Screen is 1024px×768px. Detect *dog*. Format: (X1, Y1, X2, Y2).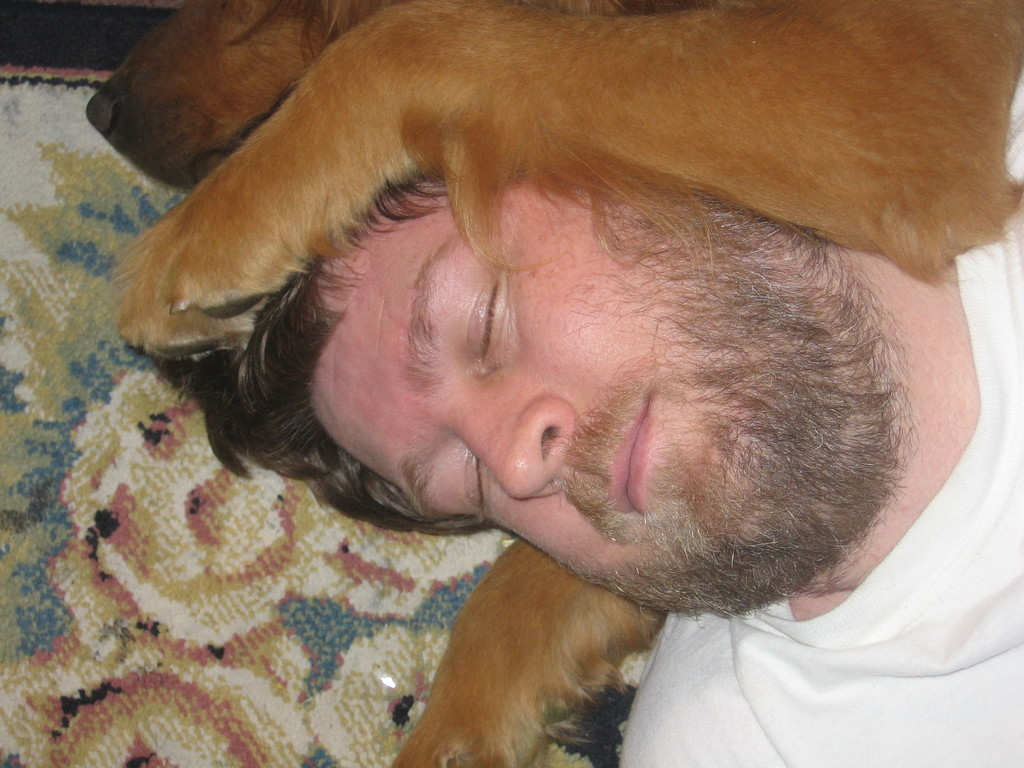
(82, 0, 1023, 767).
